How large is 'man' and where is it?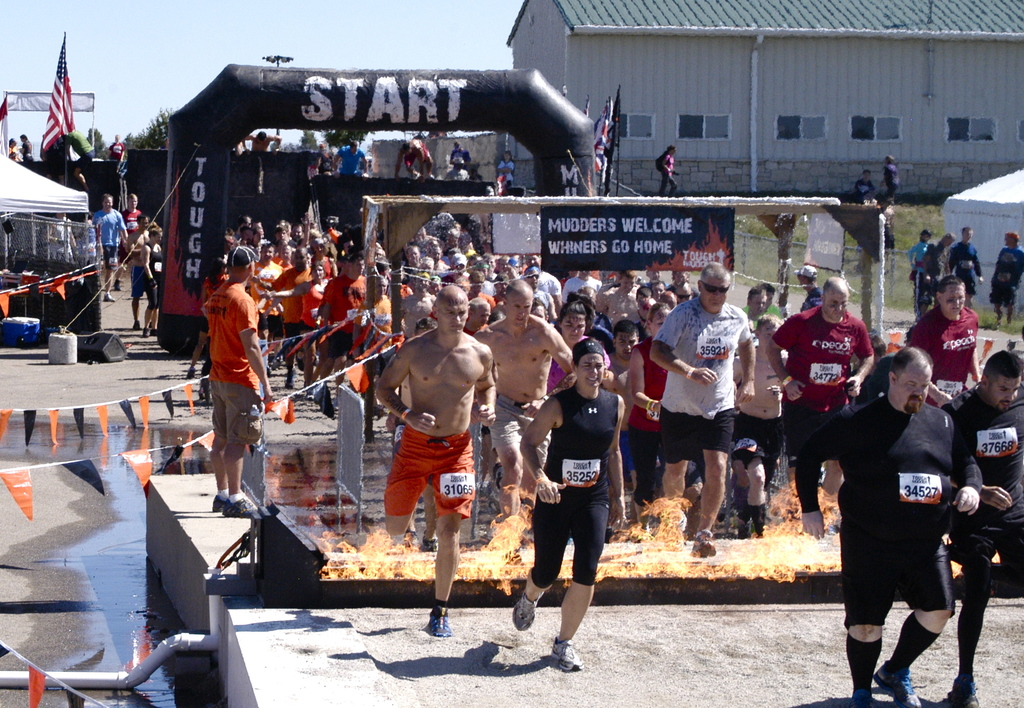
Bounding box: <box>762,276,874,495</box>.
